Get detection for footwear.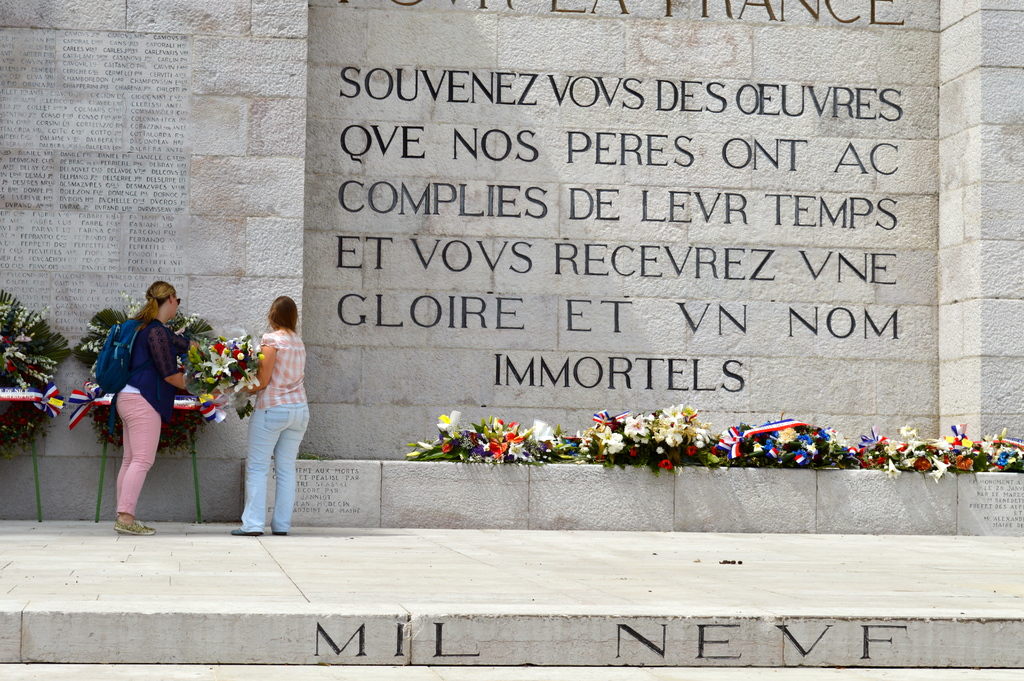
Detection: x1=110 y1=515 x2=154 y2=534.
